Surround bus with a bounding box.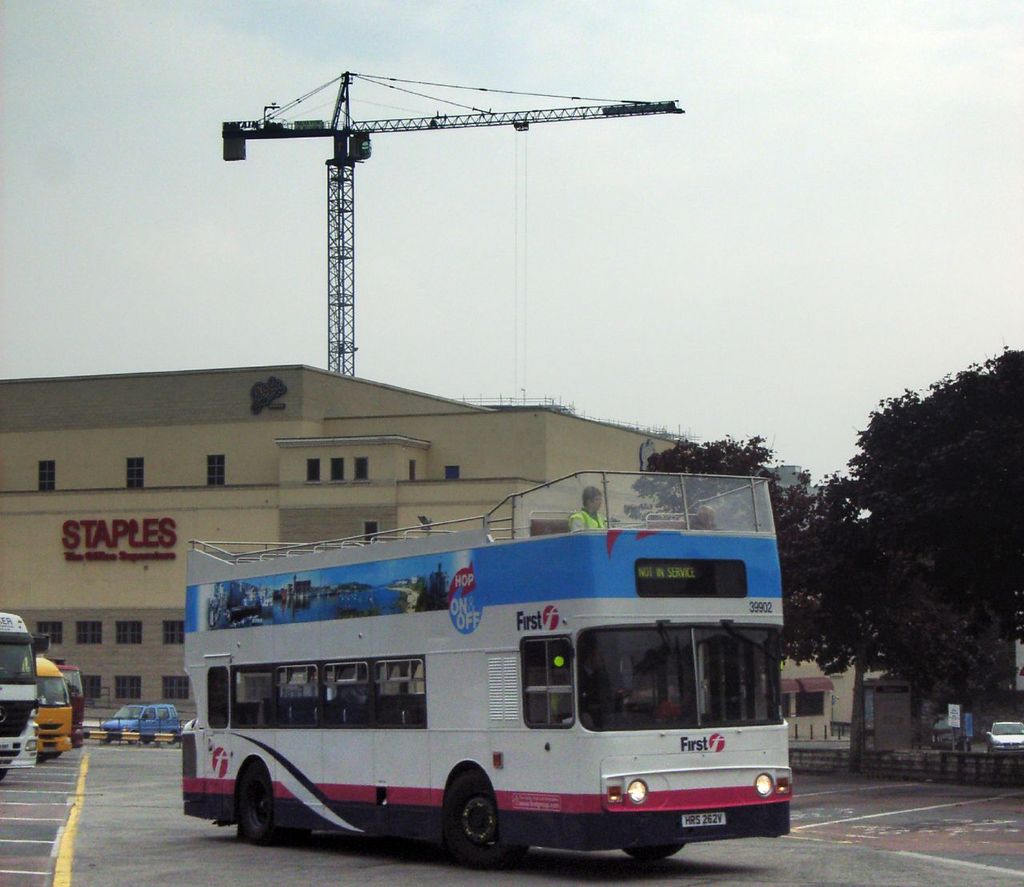
<bbox>0, 609, 49, 780</bbox>.
